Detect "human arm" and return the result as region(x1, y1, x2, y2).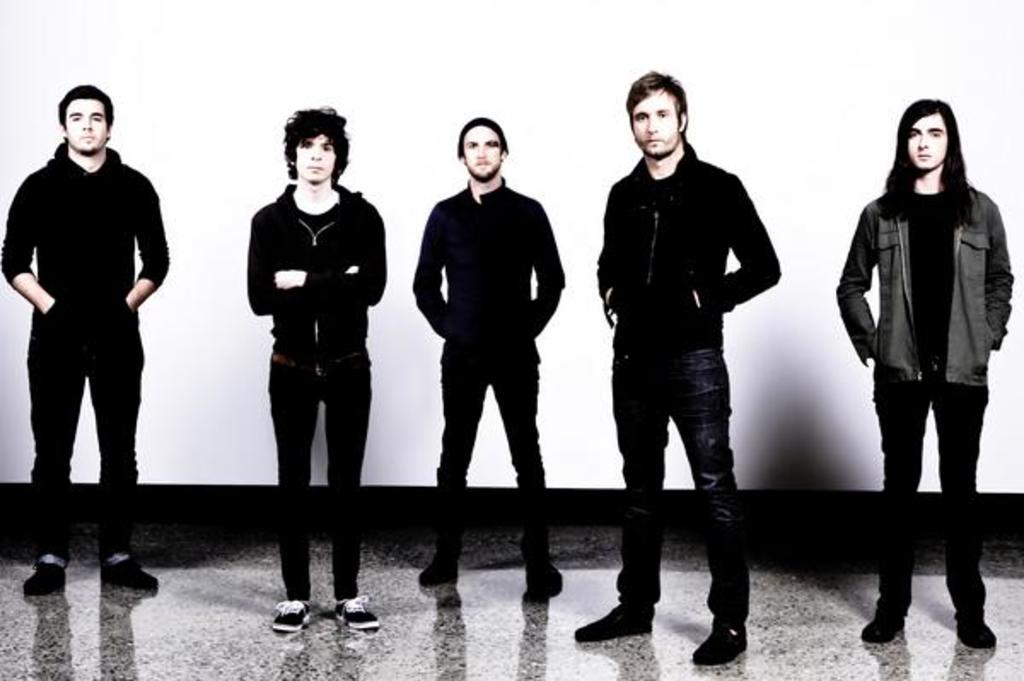
region(980, 201, 1017, 367).
